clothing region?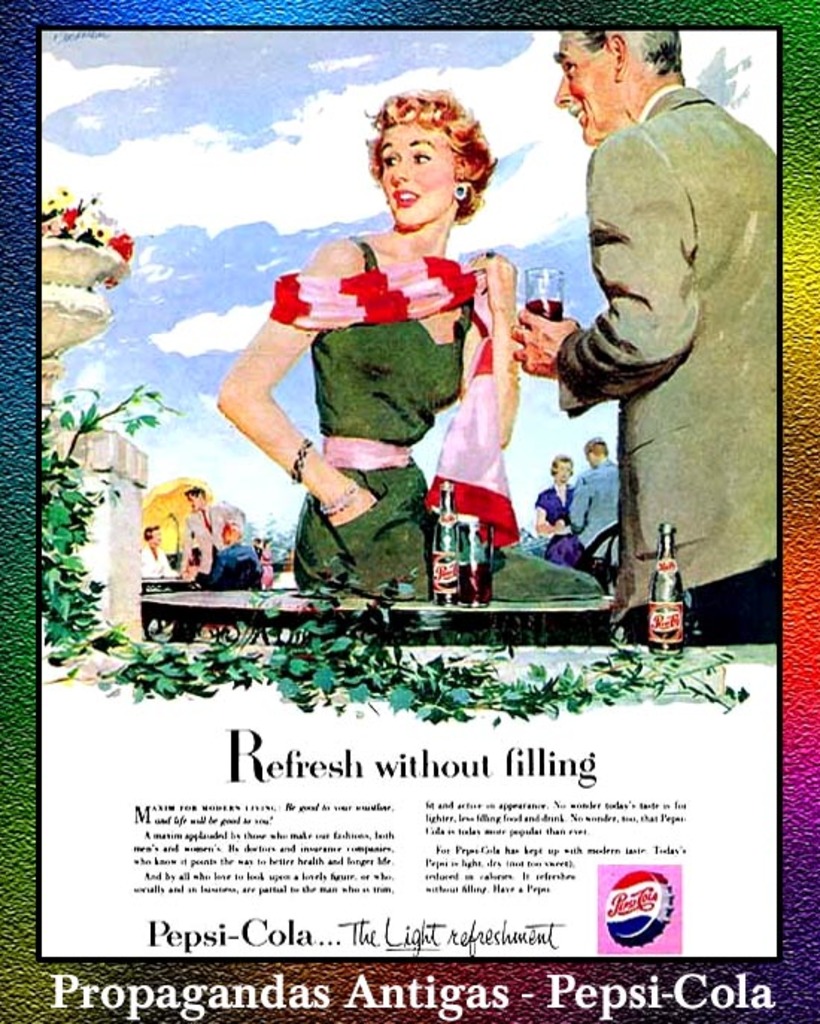
267:238:511:614
